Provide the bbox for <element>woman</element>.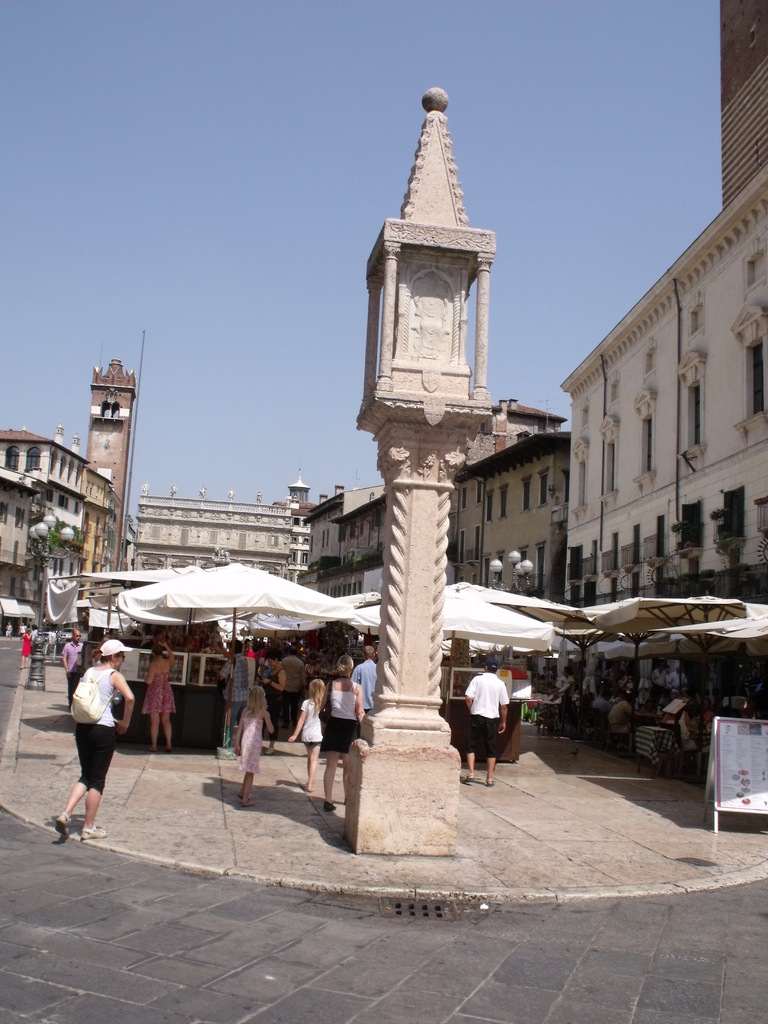
box(39, 637, 138, 849).
